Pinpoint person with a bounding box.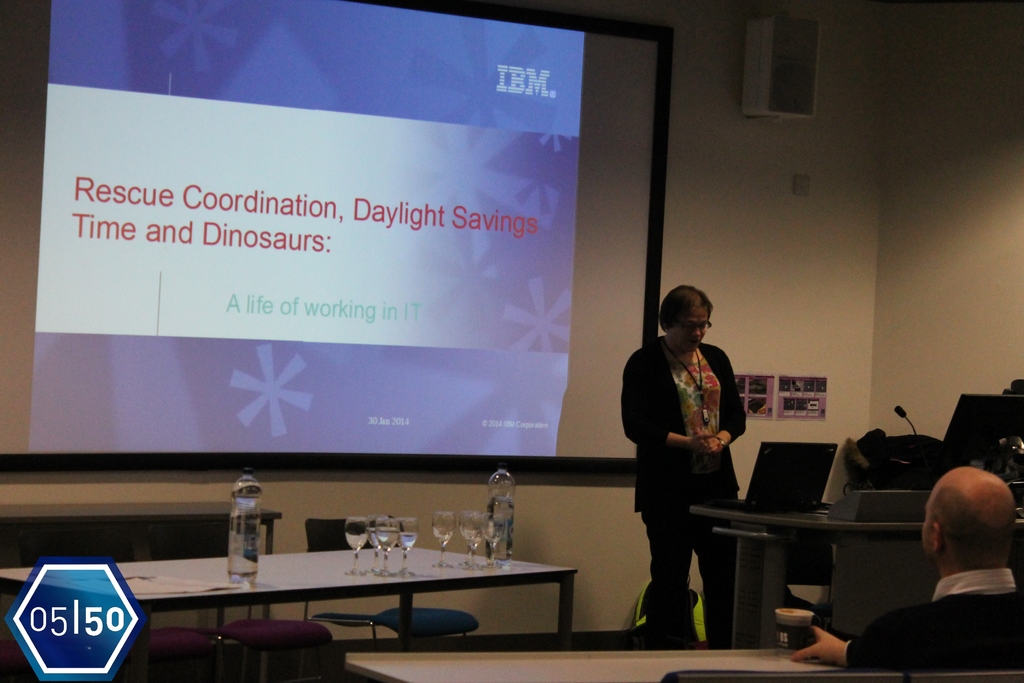
l=787, t=465, r=1023, b=677.
